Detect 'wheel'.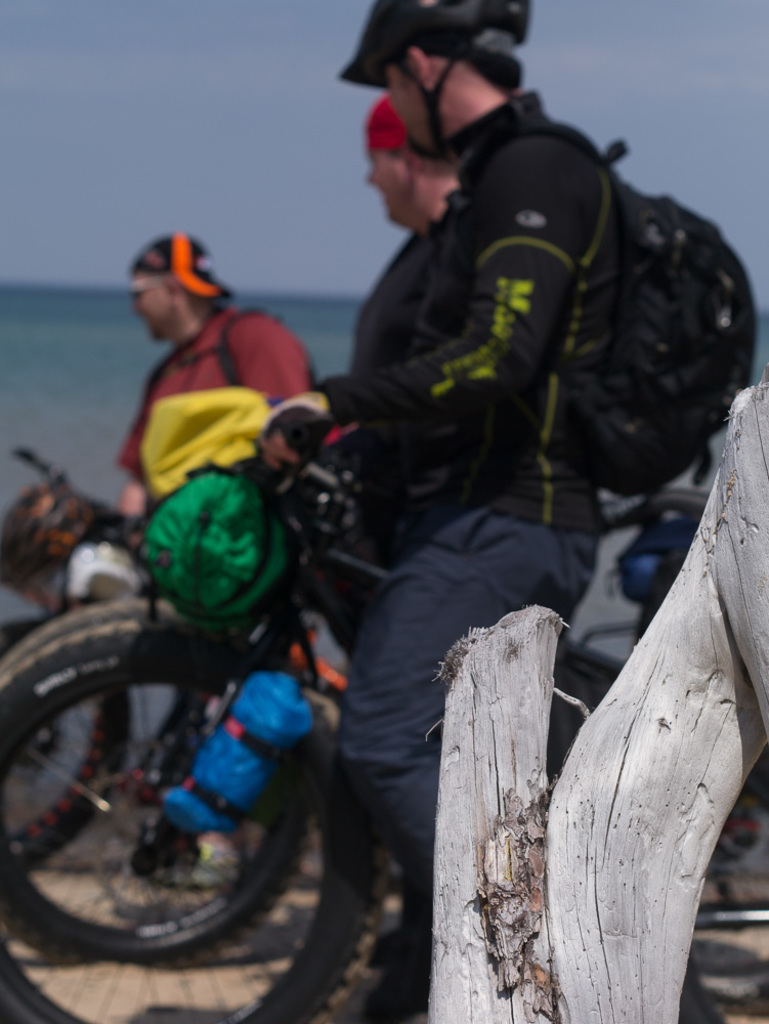
Detected at pyautogui.locateOnScreen(0, 624, 132, 886).
